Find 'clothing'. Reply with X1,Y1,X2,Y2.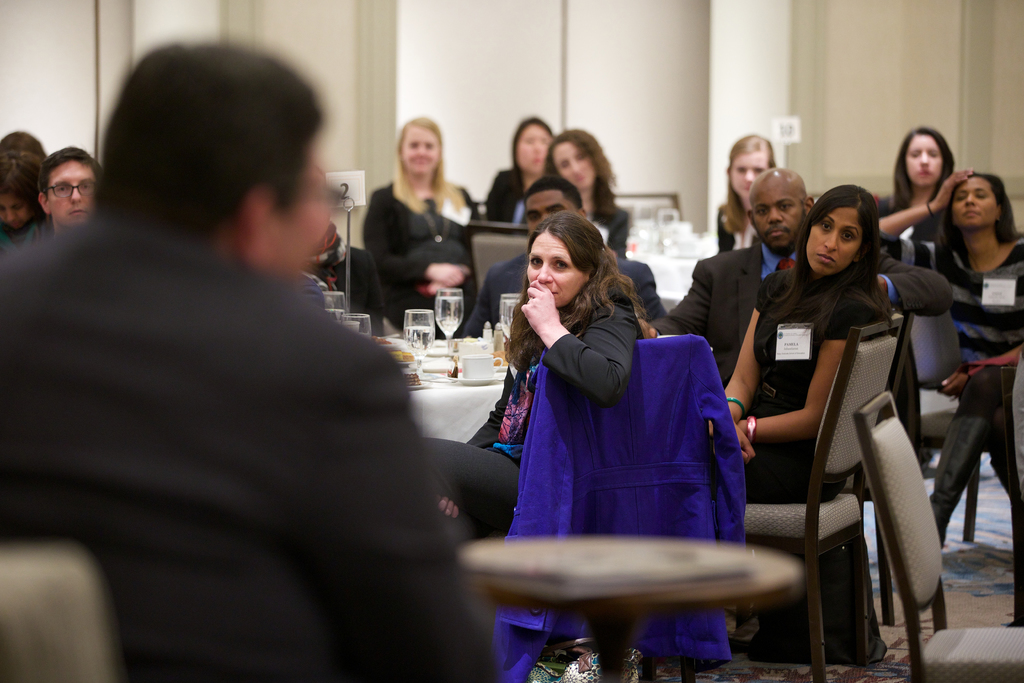
645,236,799,384.
